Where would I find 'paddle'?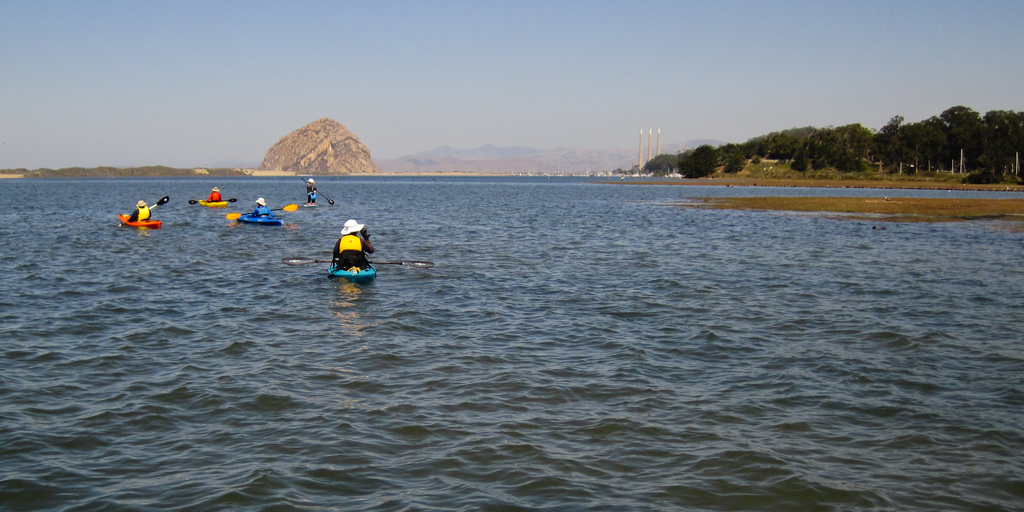
At [117, 197, 168, 227].
